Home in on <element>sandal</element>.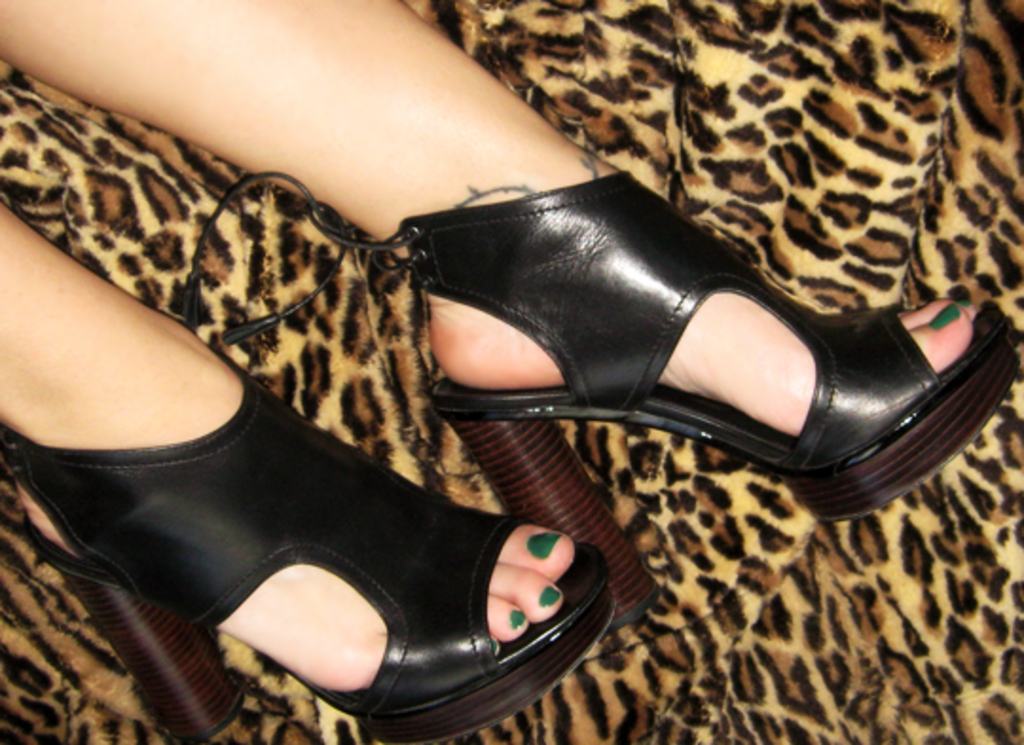
Homed in at left=178, top=159, right=1015, bottom=626.
